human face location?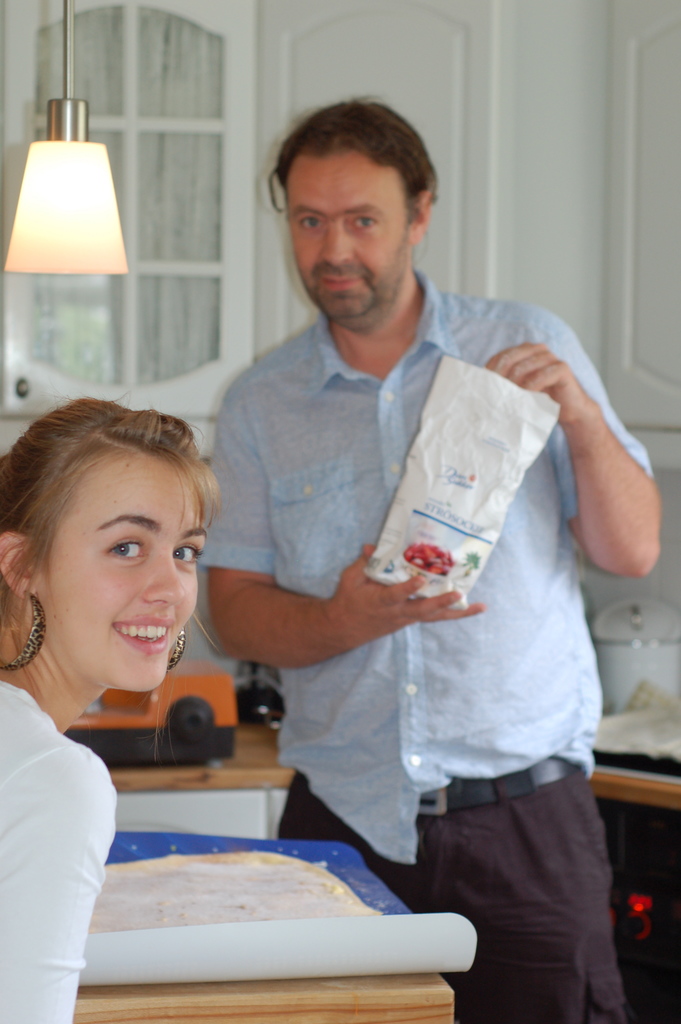
region(39, 454, 204, 689)
